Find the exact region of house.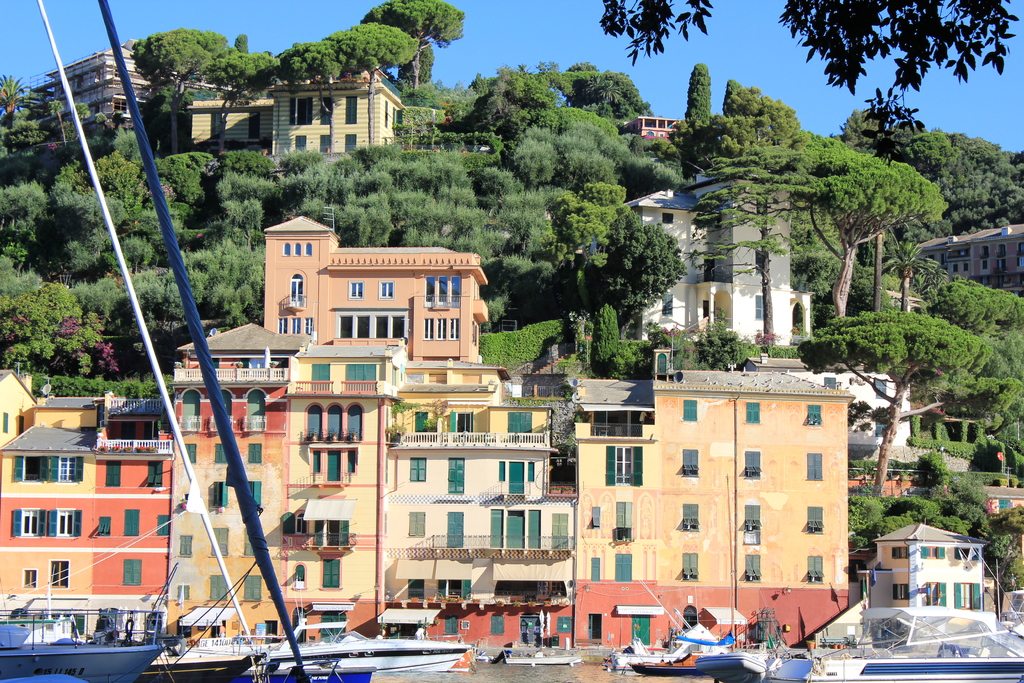
Exact region: bbox=[284, 348, 397, 638].
